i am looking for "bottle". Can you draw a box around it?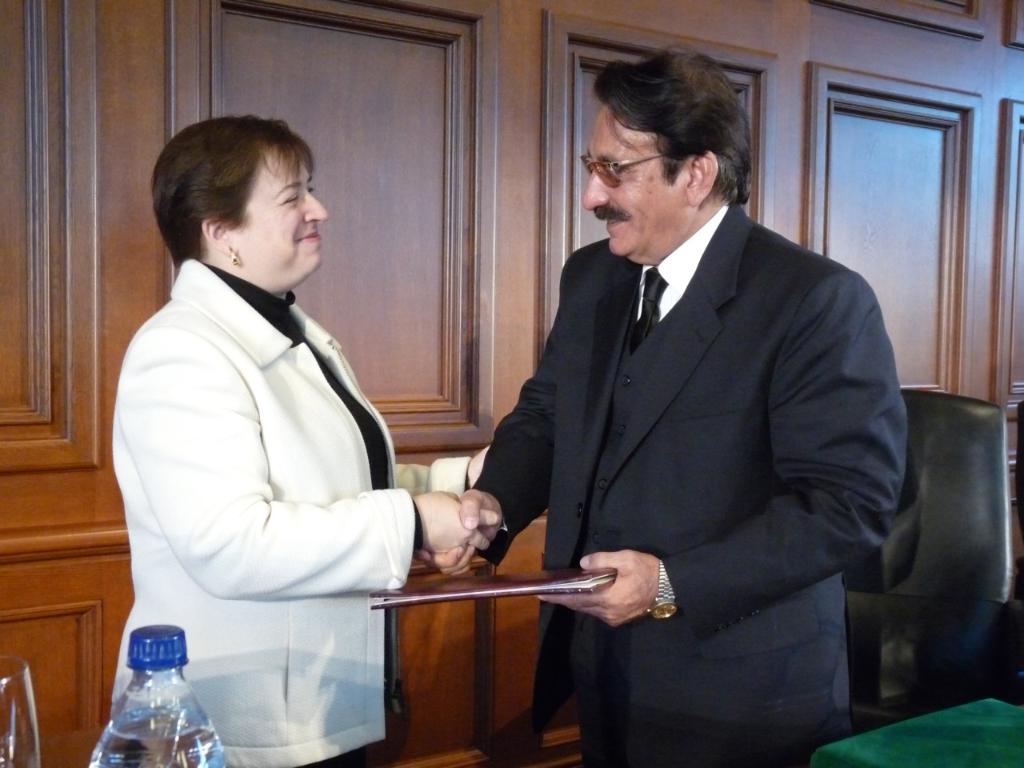
Sure, the bounding box is <box>90,626,226,767</box>.
